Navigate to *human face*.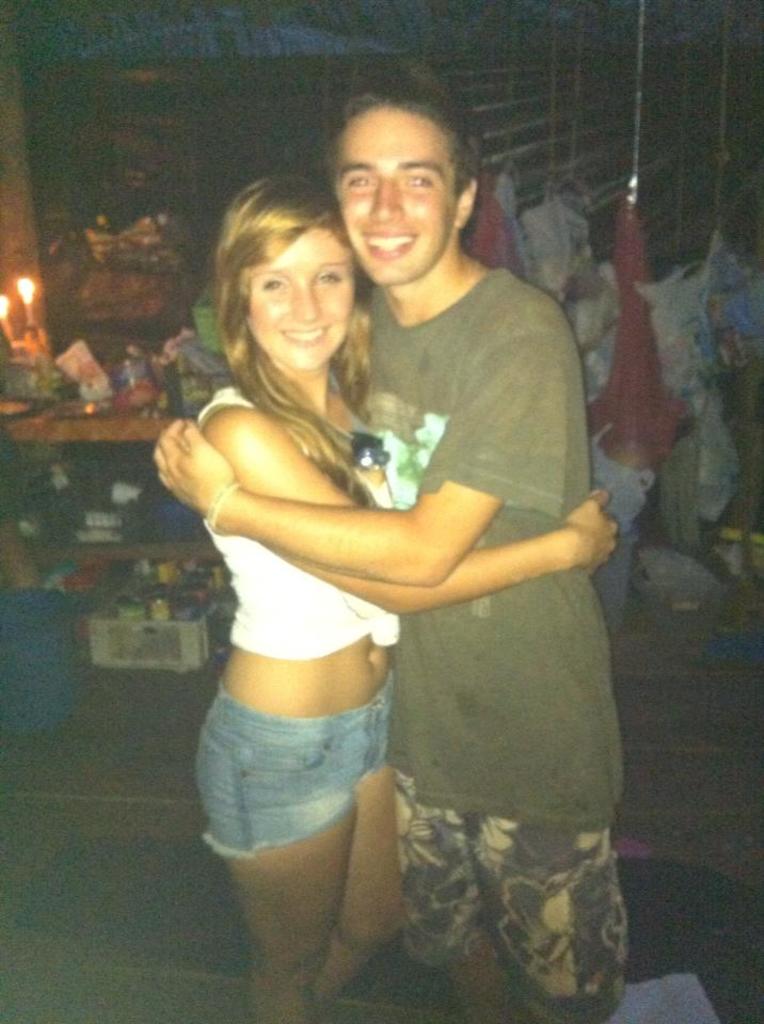
Navigation target: (249, 222, 350, 365).
